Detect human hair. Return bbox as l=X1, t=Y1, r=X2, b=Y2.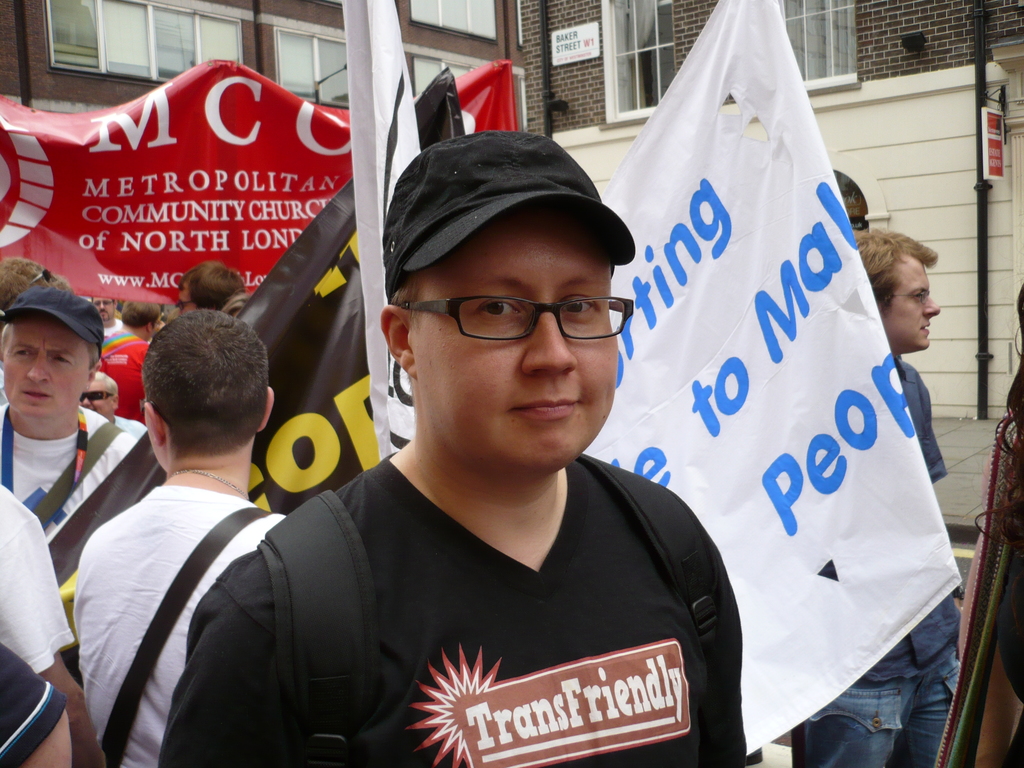
l=390, t=267, r=427, b=331.
